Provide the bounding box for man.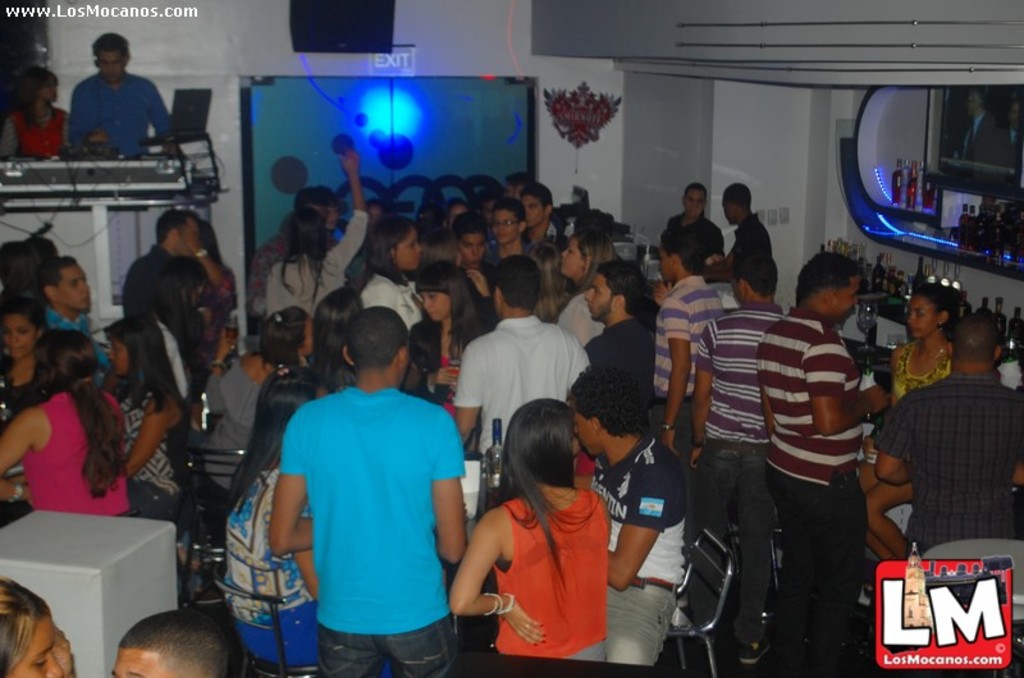
<bbox>517, 180, 566, 253</bbox>.
